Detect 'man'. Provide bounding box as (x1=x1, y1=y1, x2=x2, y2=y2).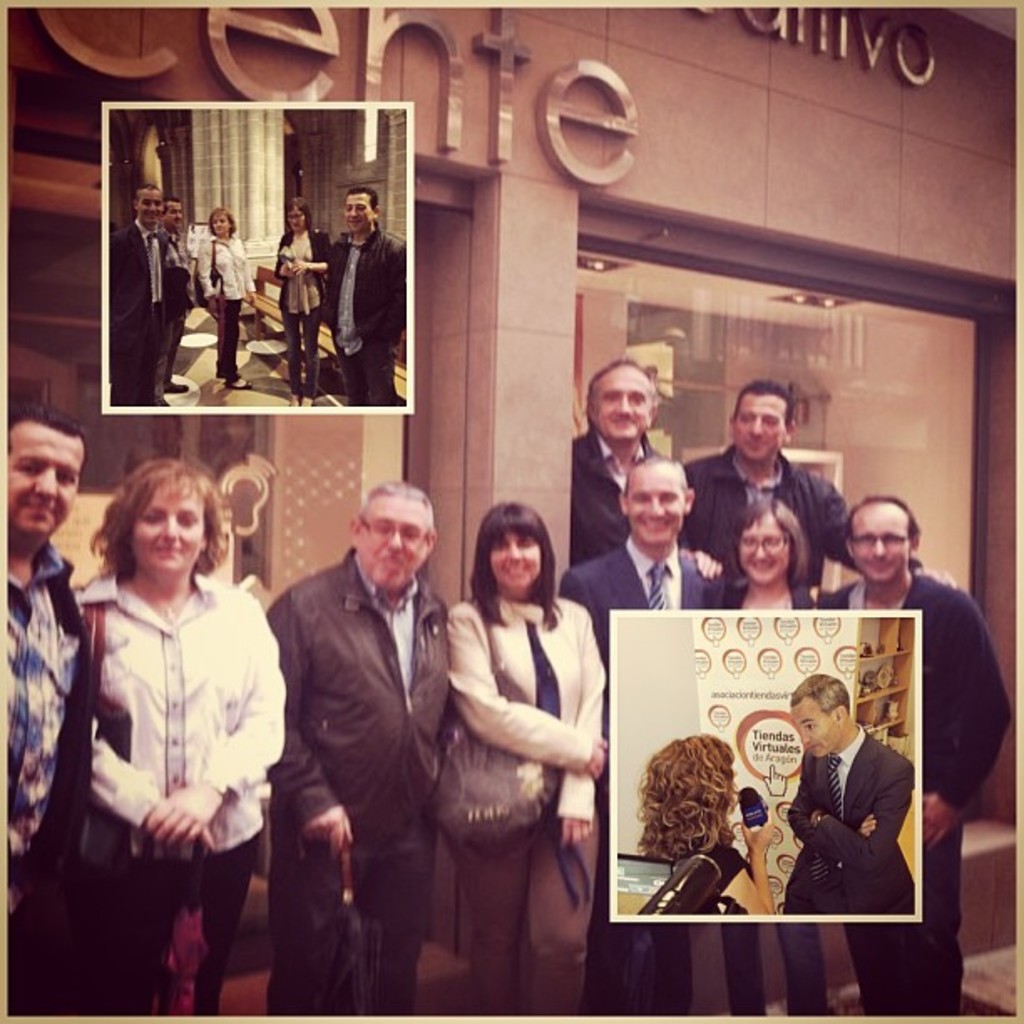
(x1=571, y1=363, x2=689, y2=571).
